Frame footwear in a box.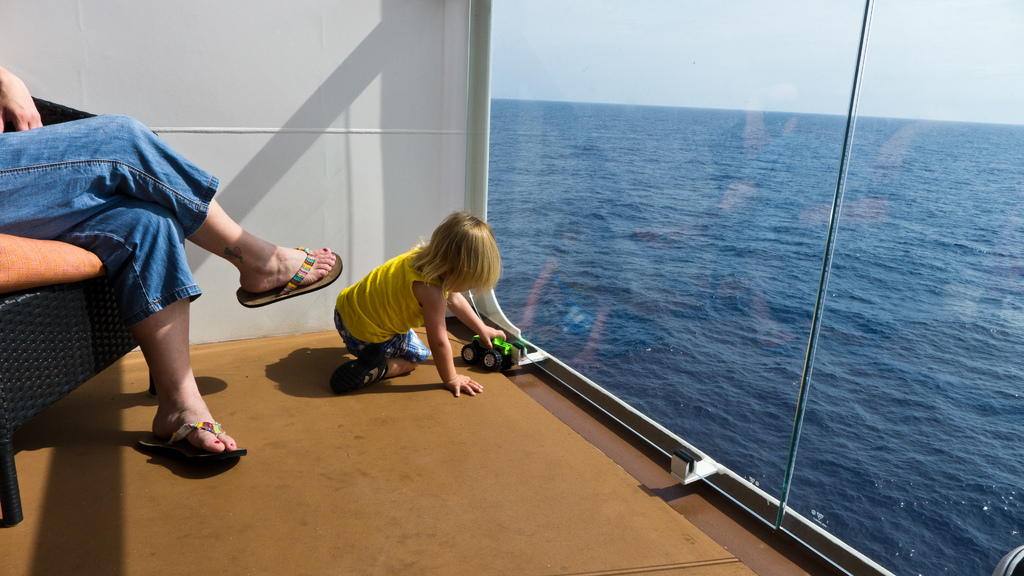
[133, 422, 250, 467].
